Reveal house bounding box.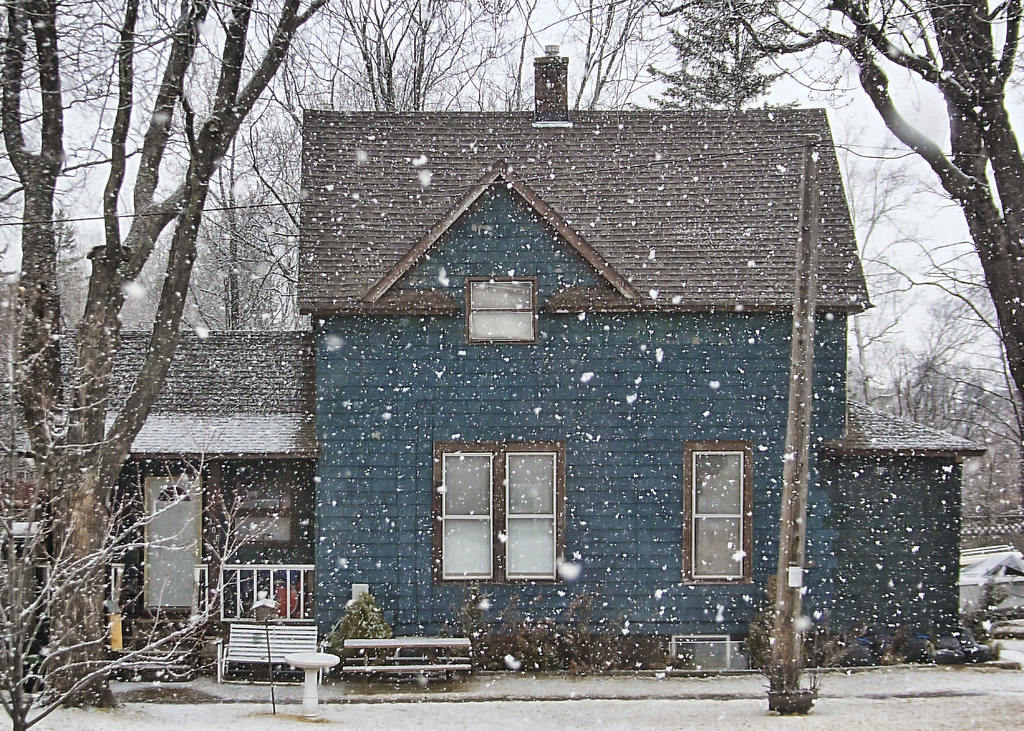
Revealed: (x1=239, y1=43, x2=913, y2=709).
